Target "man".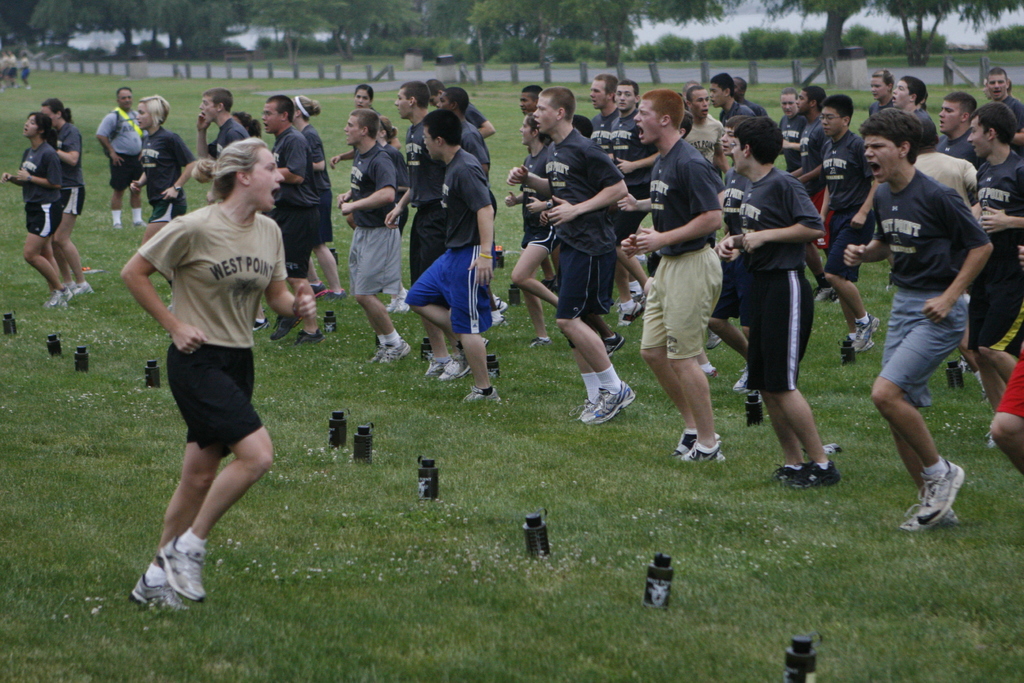
Target region: 594/74/623/158.
